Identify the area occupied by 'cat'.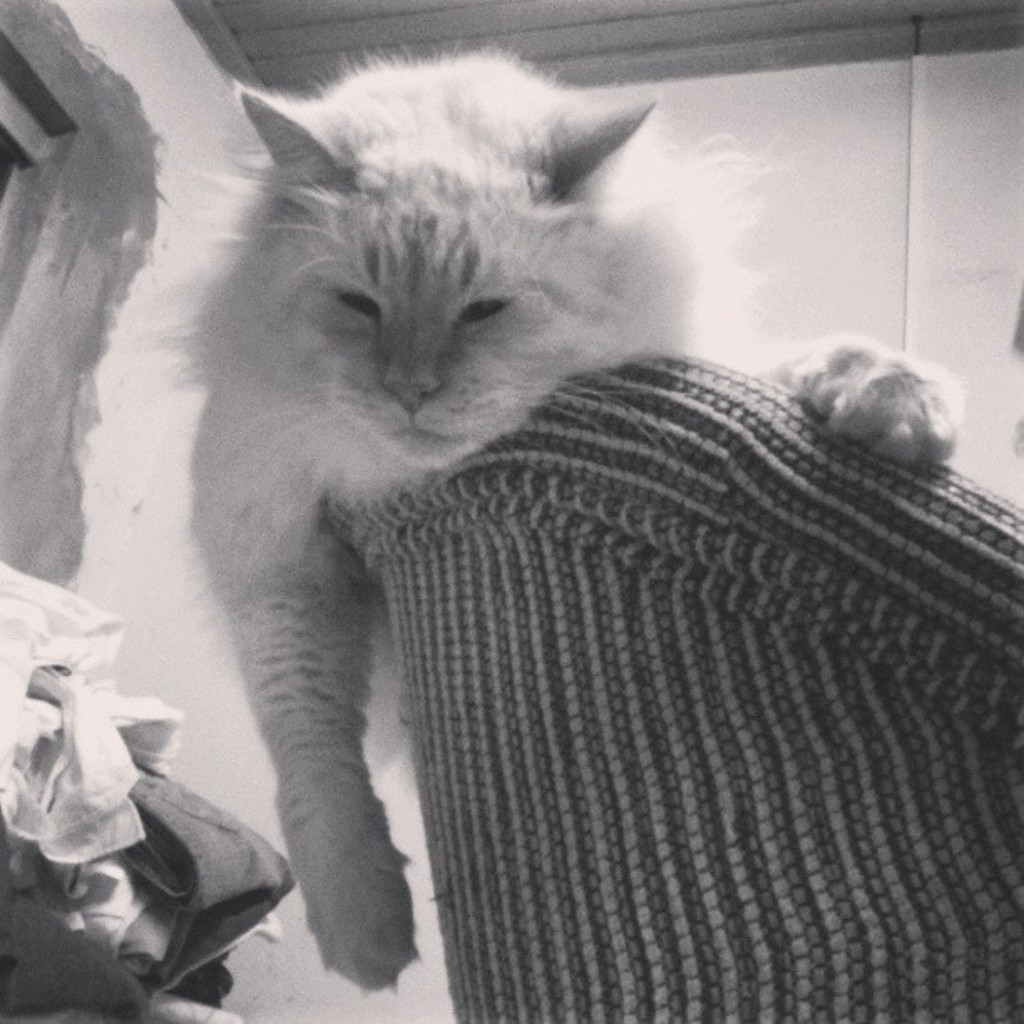
Area: <bbox>144, 23, 965, 1006</bbox>.
